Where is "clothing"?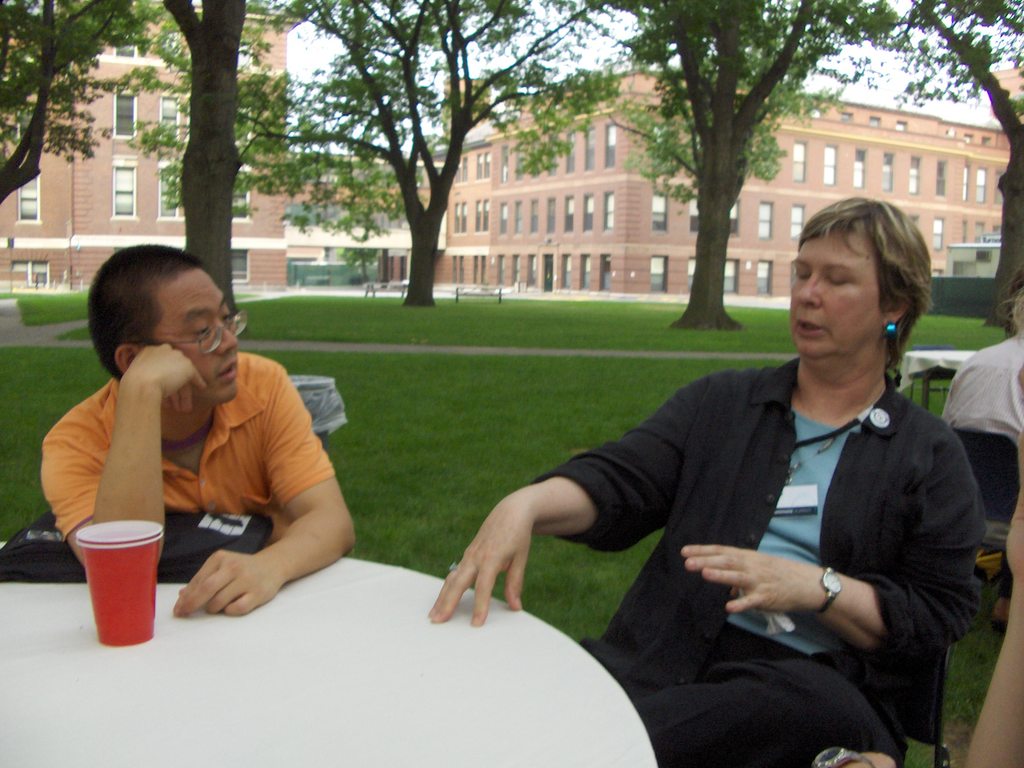
<region>943, 323, 1023, 479</region>.
